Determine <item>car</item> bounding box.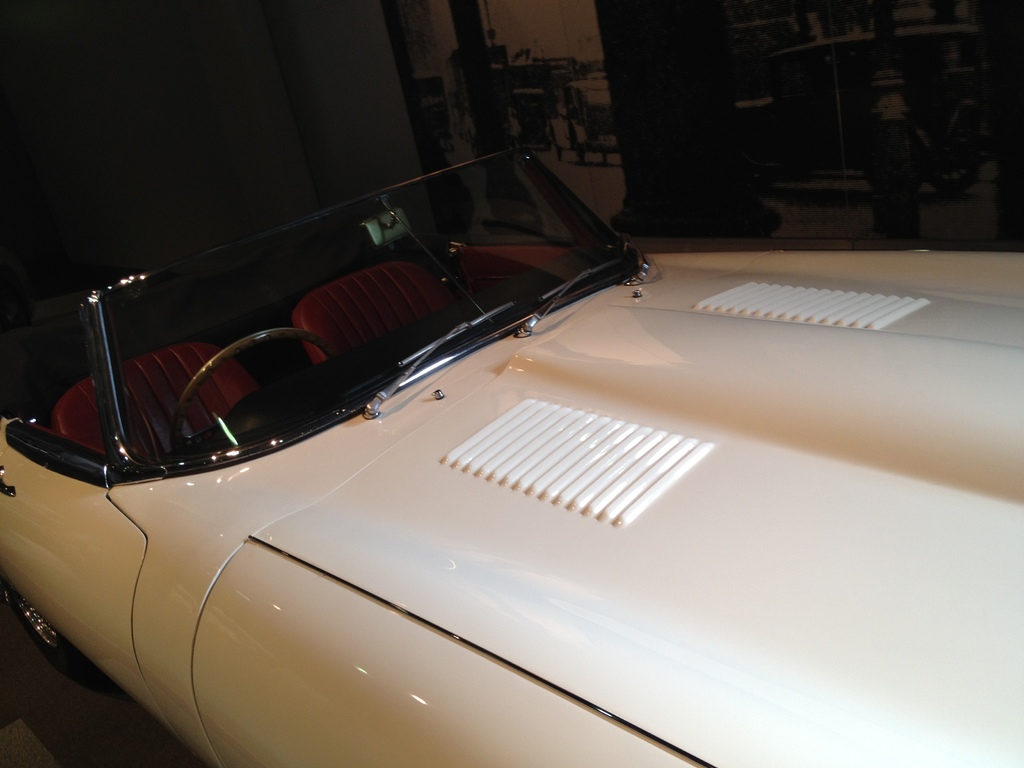
Determined: bbox=(0, 129, 969, 766).
